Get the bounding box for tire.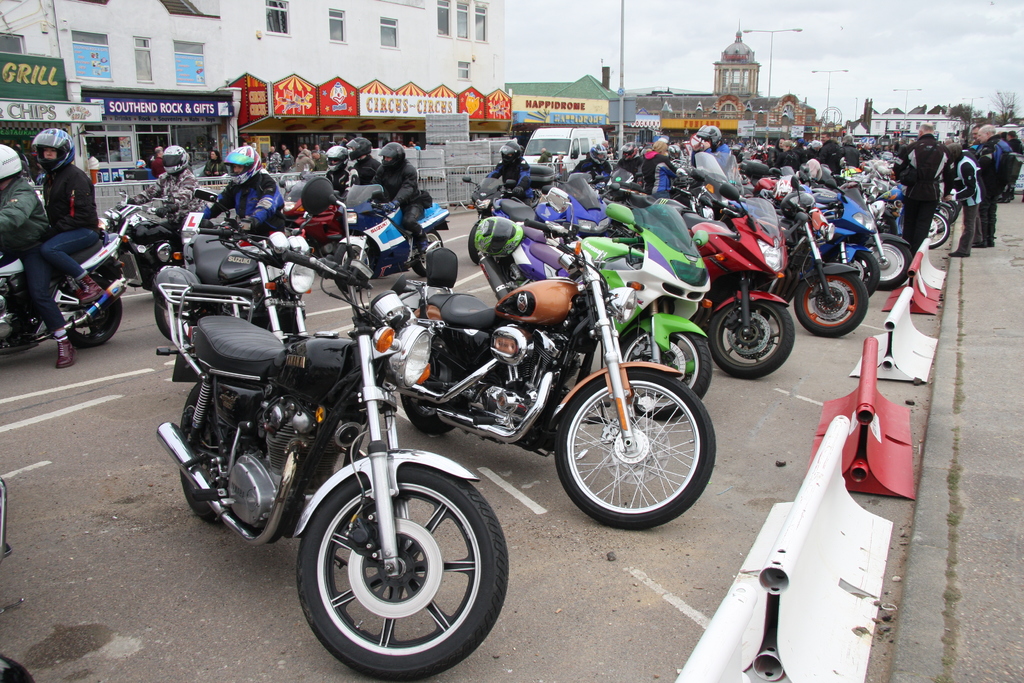
box=[291, 462, 509, 682].
